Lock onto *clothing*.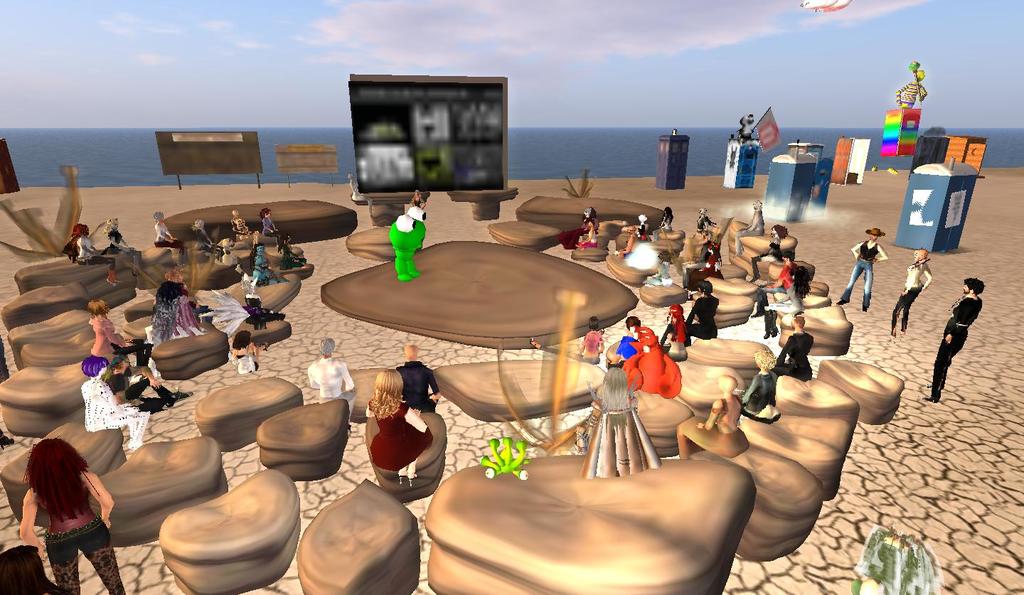
Locked: l=750, t=239, r=780, b=276.
